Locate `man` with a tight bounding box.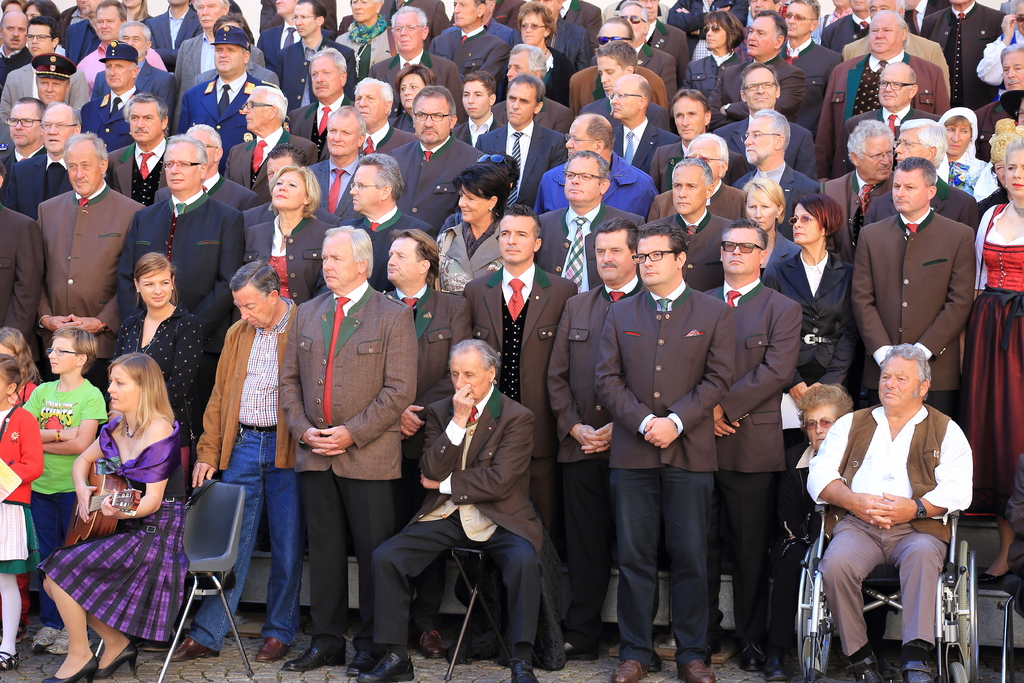
{"left": 25, "top": 115, "right": 134, "bottom": 368}.
